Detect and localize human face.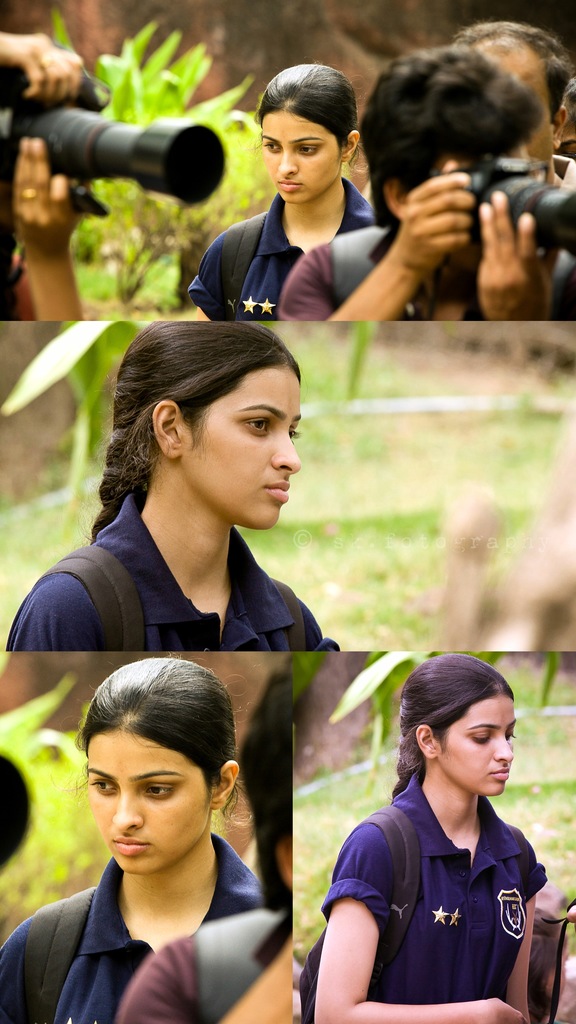
Localized at [x1=482, y1=42, x2=554, y2=169].
